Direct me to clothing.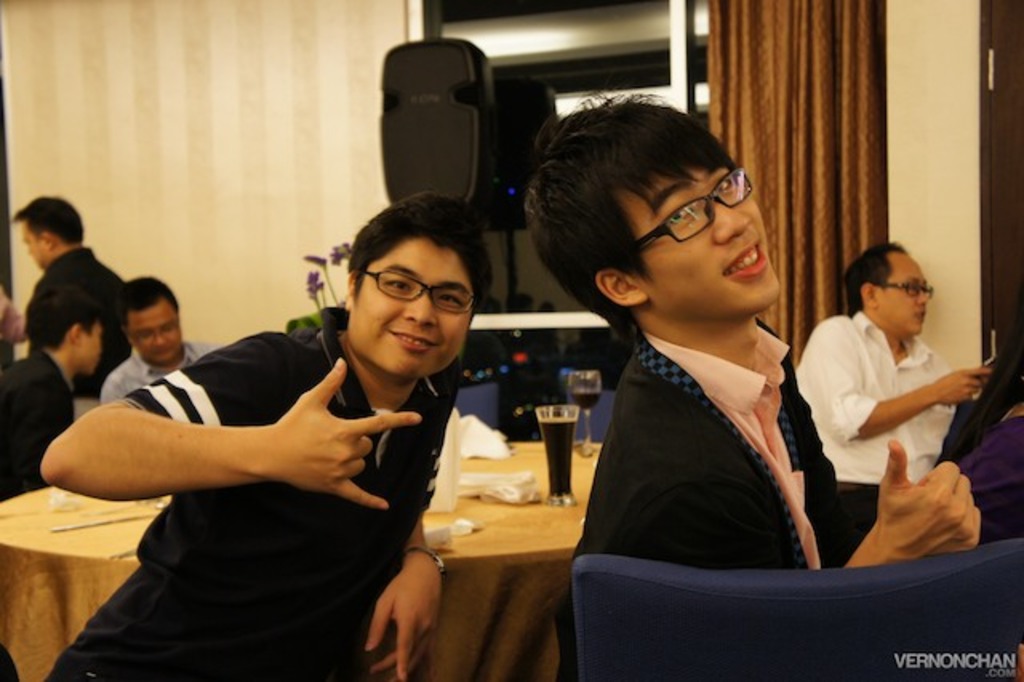
Direction: (40,309,461,680).
